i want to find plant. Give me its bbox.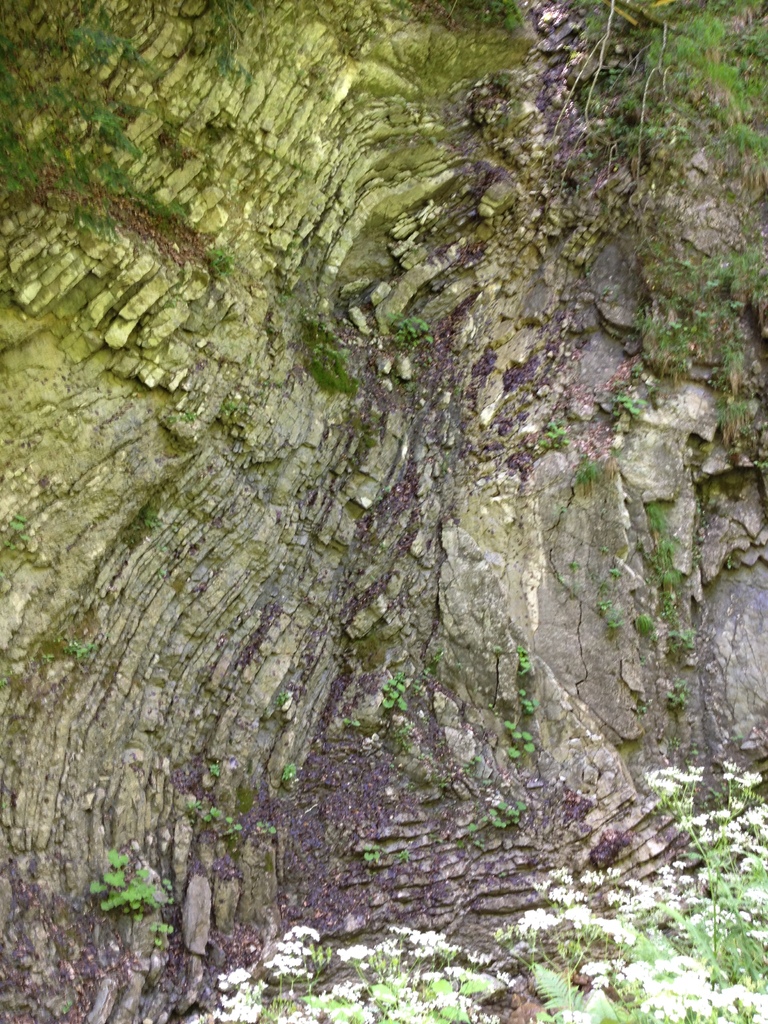
left=223, top=812, right=244, bottom=836.
